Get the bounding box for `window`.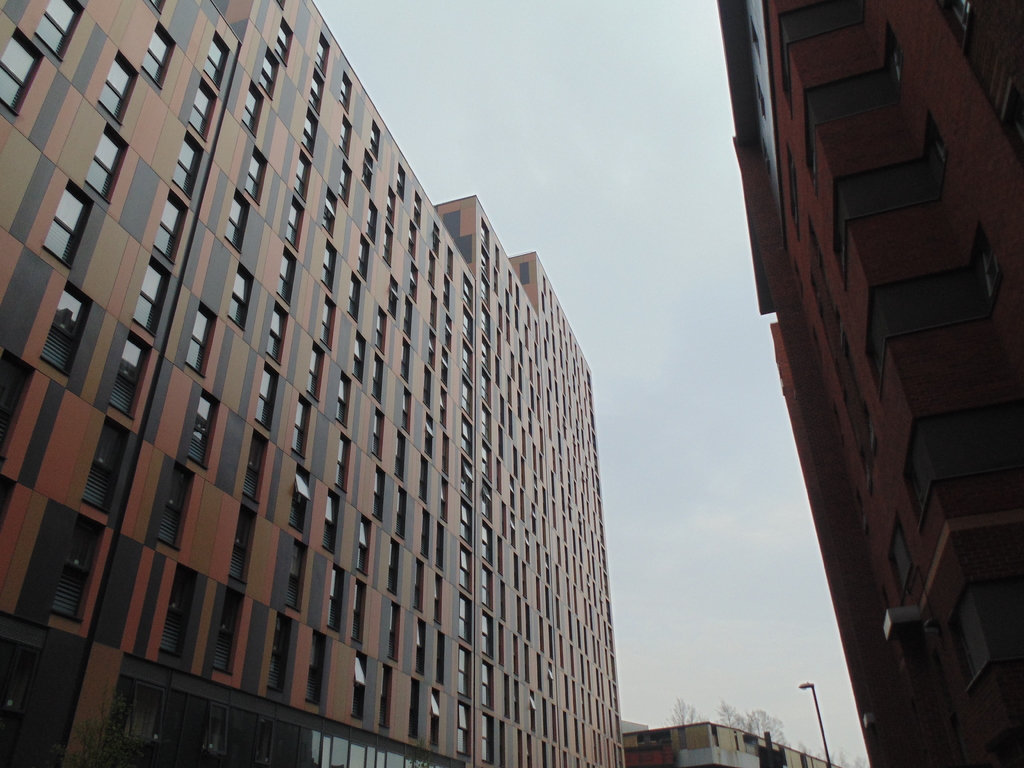
region(367, 204, 378, 243).
